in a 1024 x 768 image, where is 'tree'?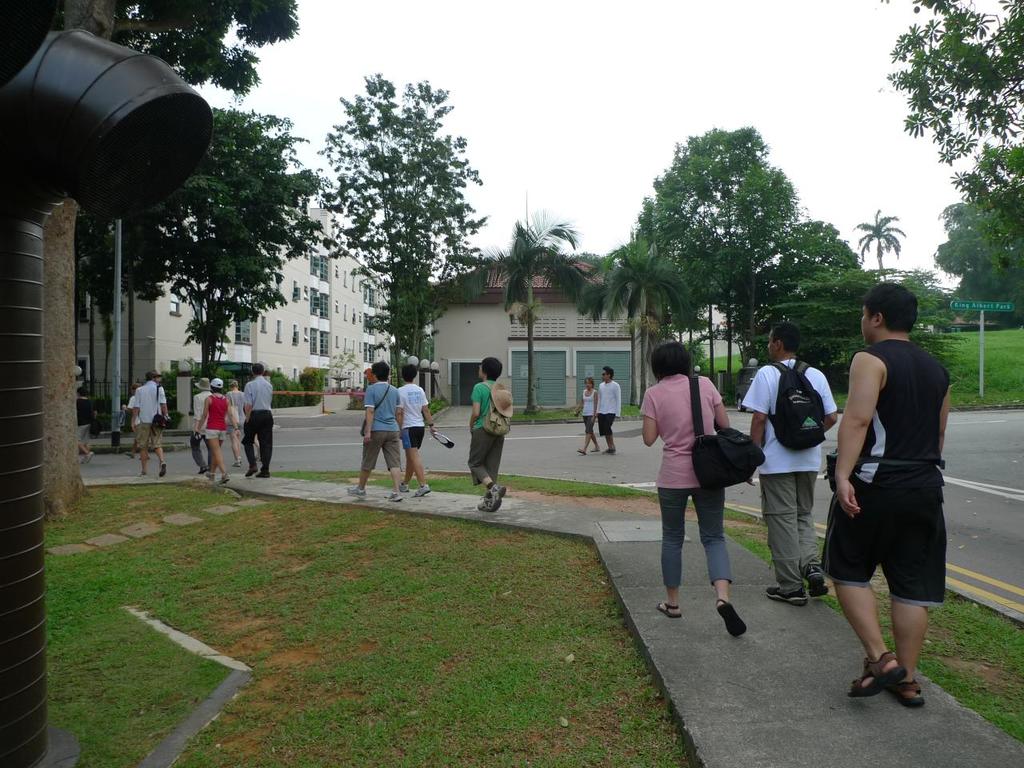
<box>438,215,605,415</box>.
